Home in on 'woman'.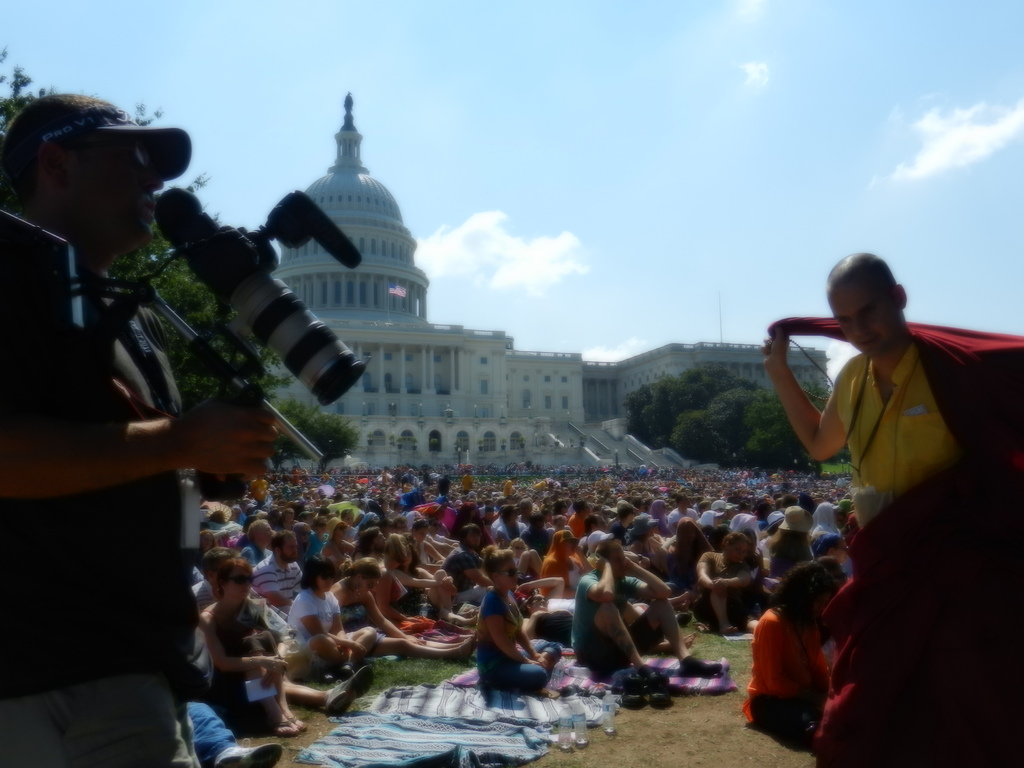
Homed in at rect(513, 575, 573, 638).
